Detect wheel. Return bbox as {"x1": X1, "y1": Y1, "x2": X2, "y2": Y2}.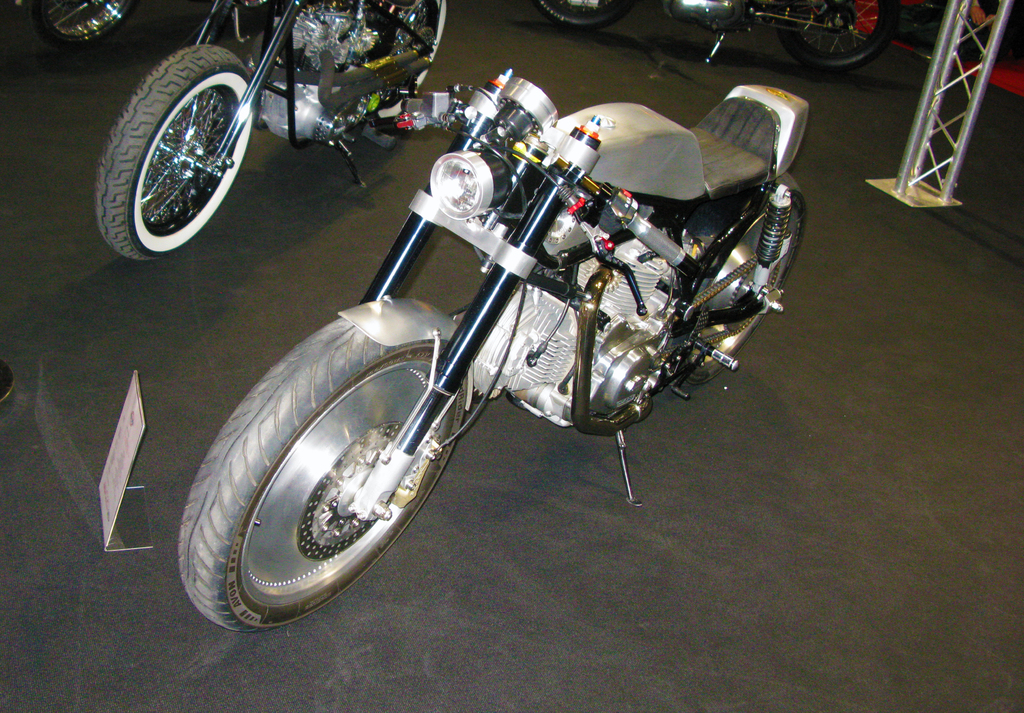
{"x1": 27, "y1": 0, "x2": 141, "y2": 52}.
